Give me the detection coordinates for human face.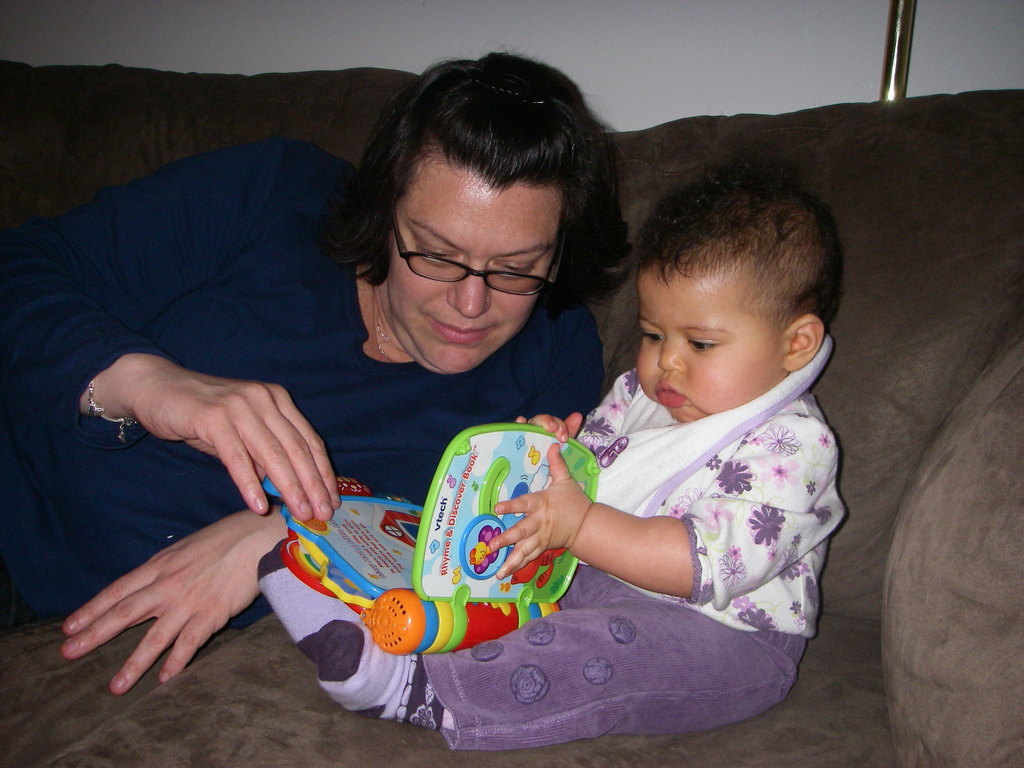
[636, 259, 786, 419].
